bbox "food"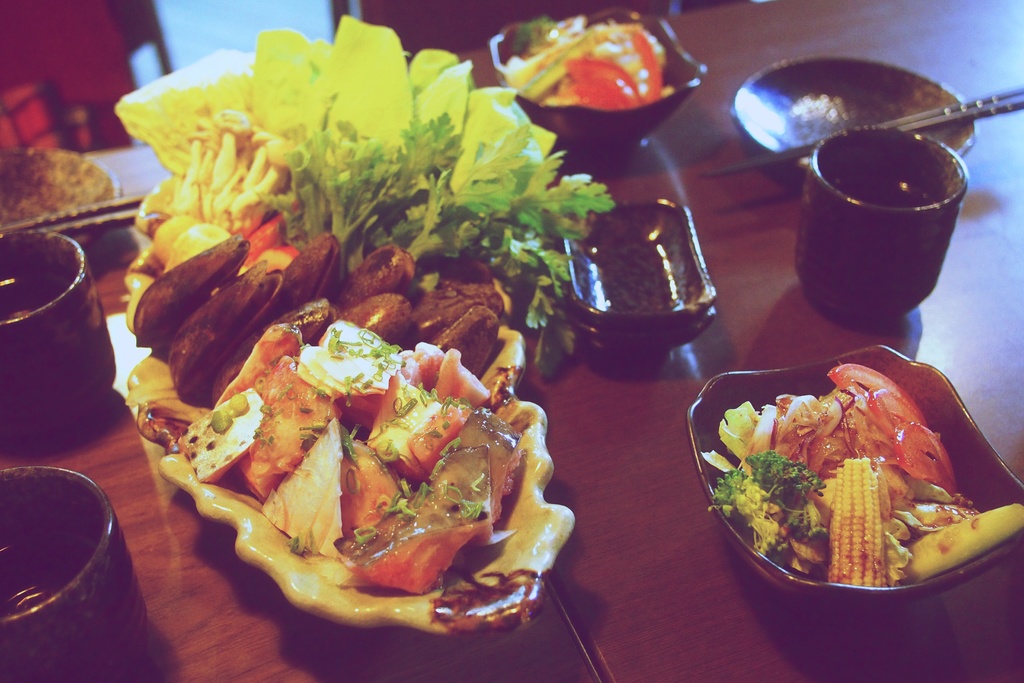
(509,9,672,114)
